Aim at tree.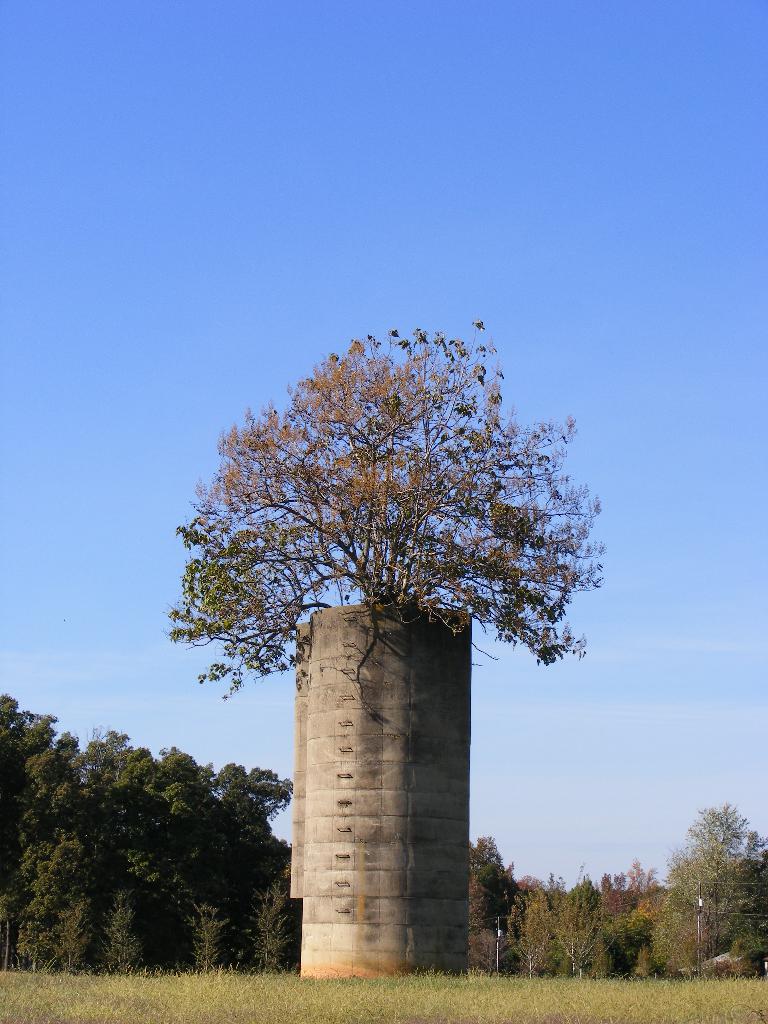
Aimed at (0,698,86,966).
